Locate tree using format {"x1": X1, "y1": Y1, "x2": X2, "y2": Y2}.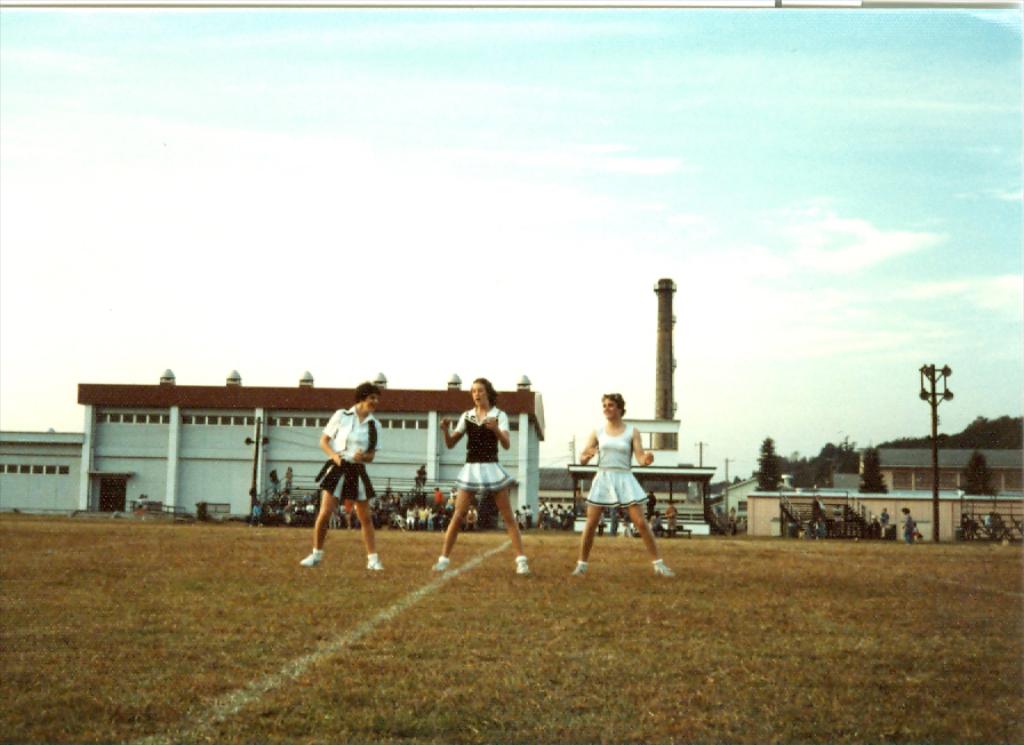
{"x1": 751, "y1": 430, "x2": 794, "y2": 492}.
